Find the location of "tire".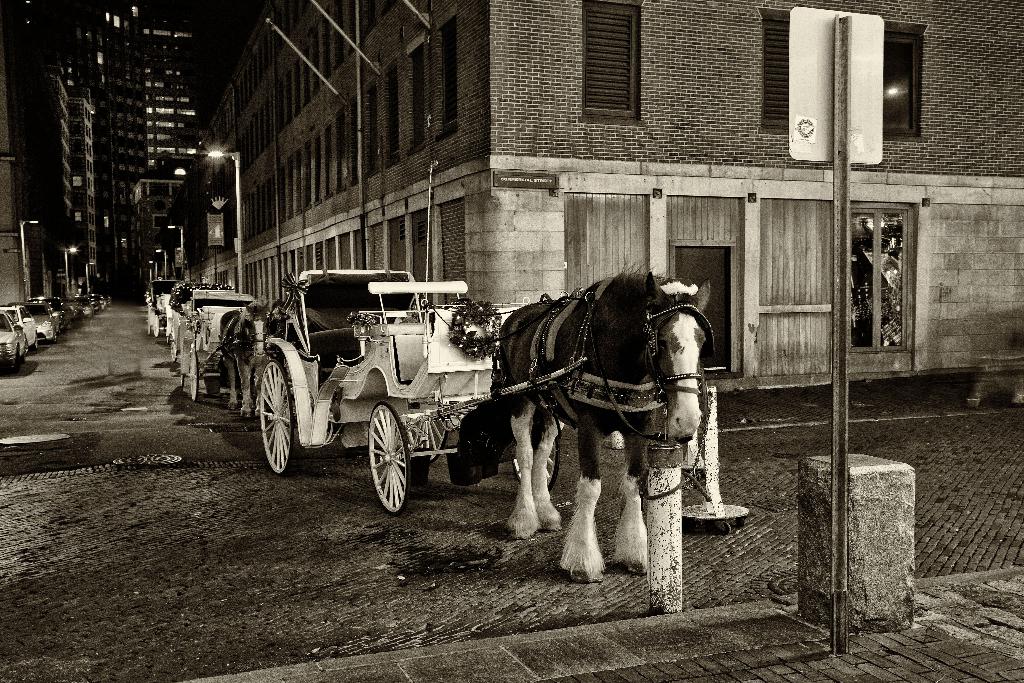
Location: x1=365, y1=403, x2=417, y2=523.
